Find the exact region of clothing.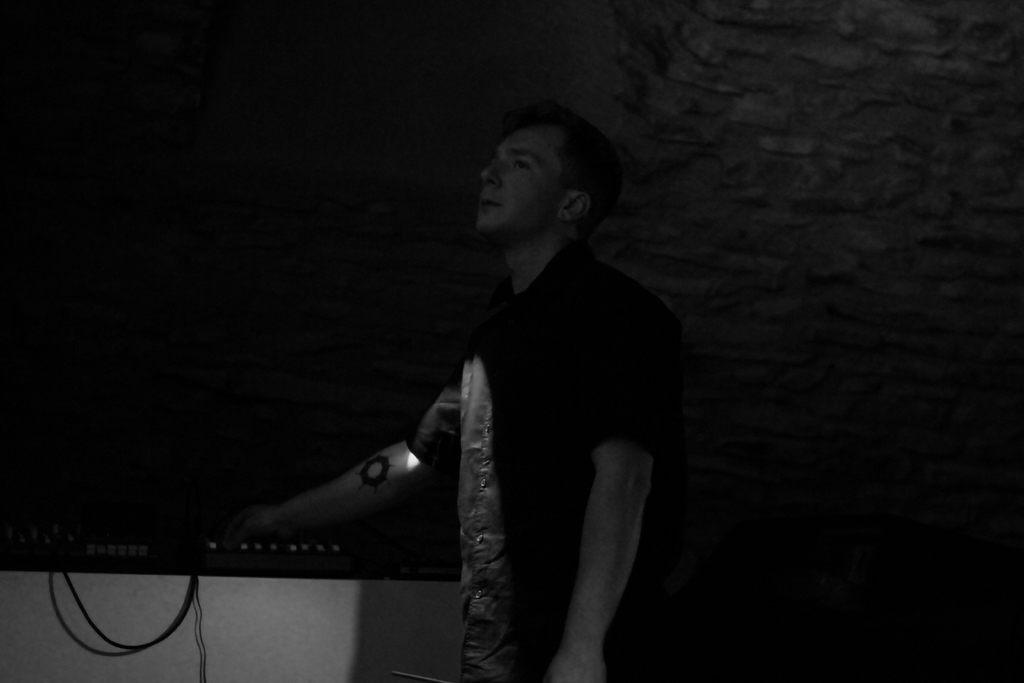
Exact region: rect(385, 174, 688, 668).
